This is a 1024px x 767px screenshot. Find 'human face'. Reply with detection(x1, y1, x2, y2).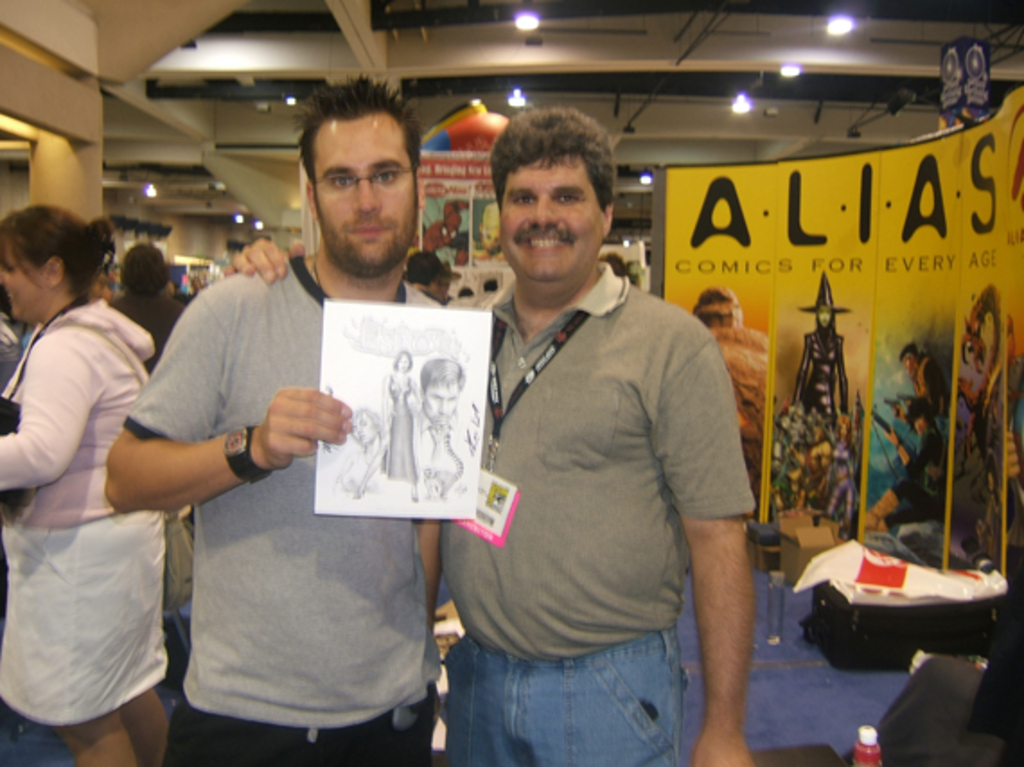
detection(503, 153, 605, 284).
